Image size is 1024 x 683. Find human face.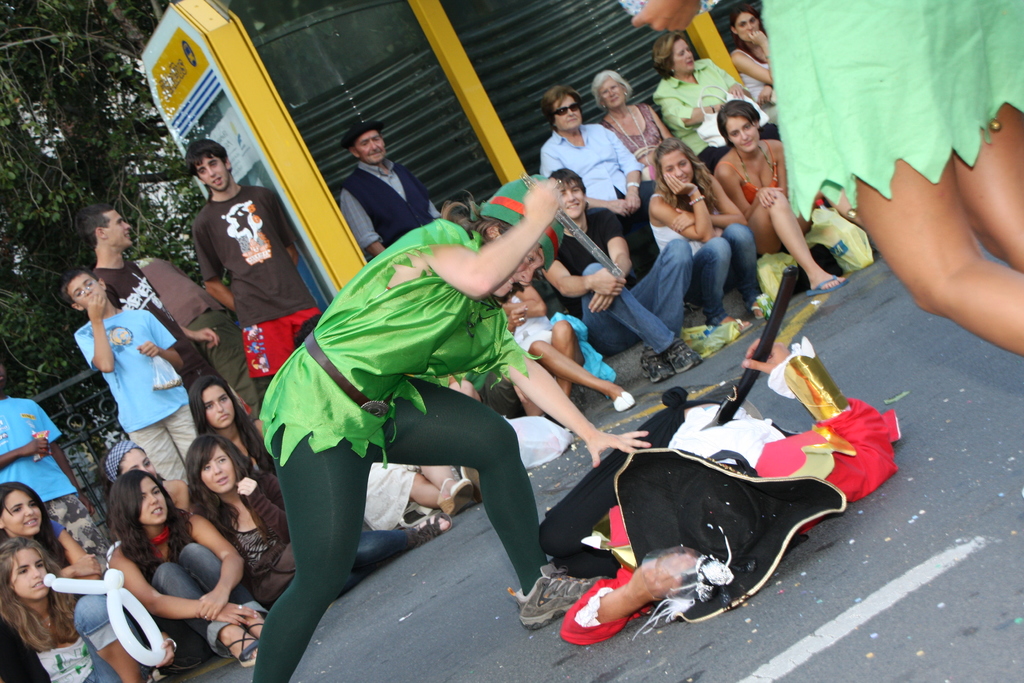
BBox(203, 383, 237, 432).
